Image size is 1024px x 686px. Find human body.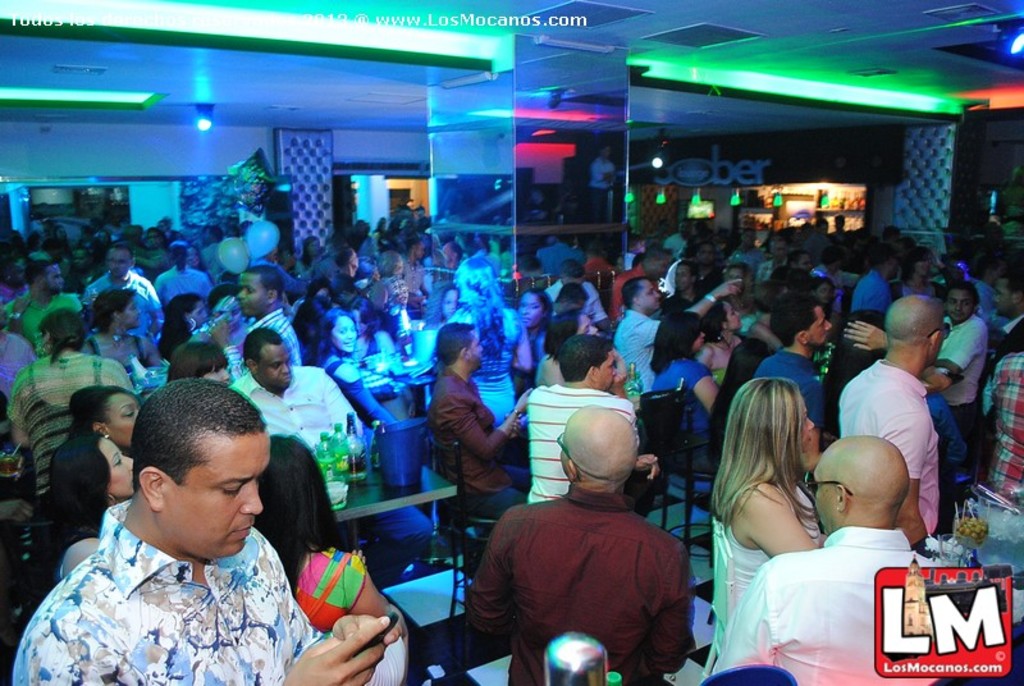
<bbox>223, 358, 369, 458</bbox>.
